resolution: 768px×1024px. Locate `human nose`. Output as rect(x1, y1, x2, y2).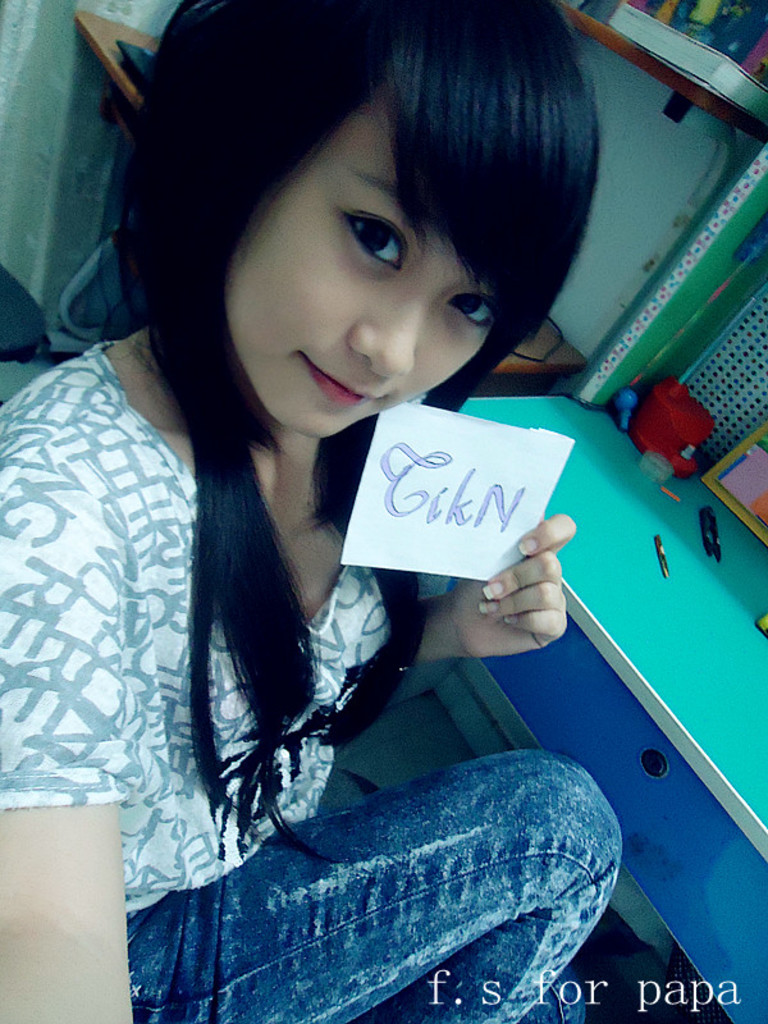
rect(347, 288, 433, 381).
